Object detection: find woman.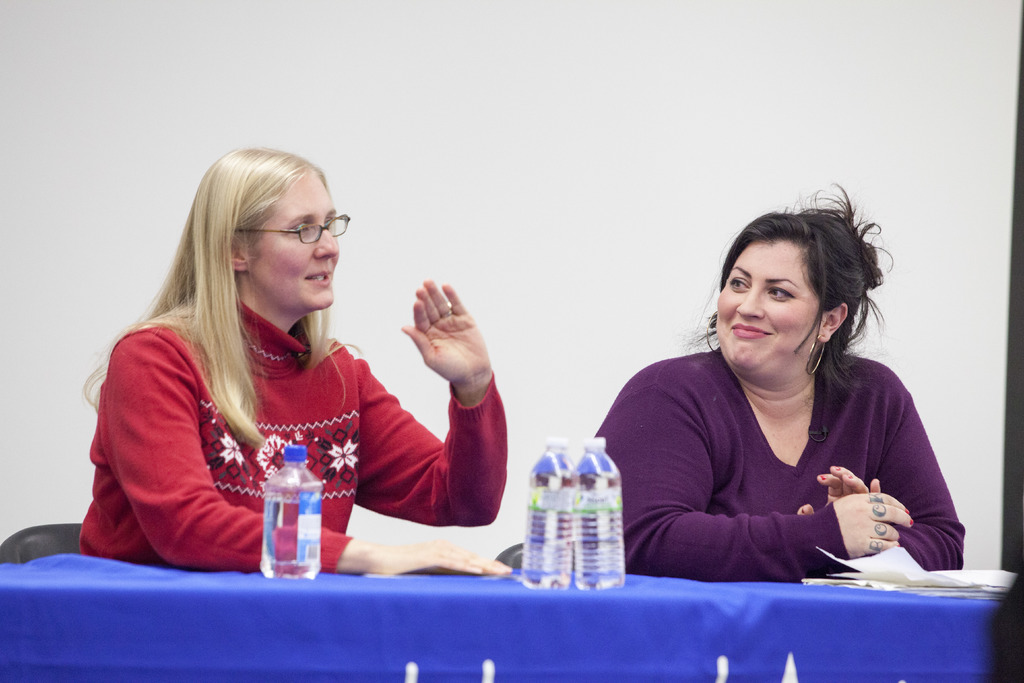
608 196 956 602.
